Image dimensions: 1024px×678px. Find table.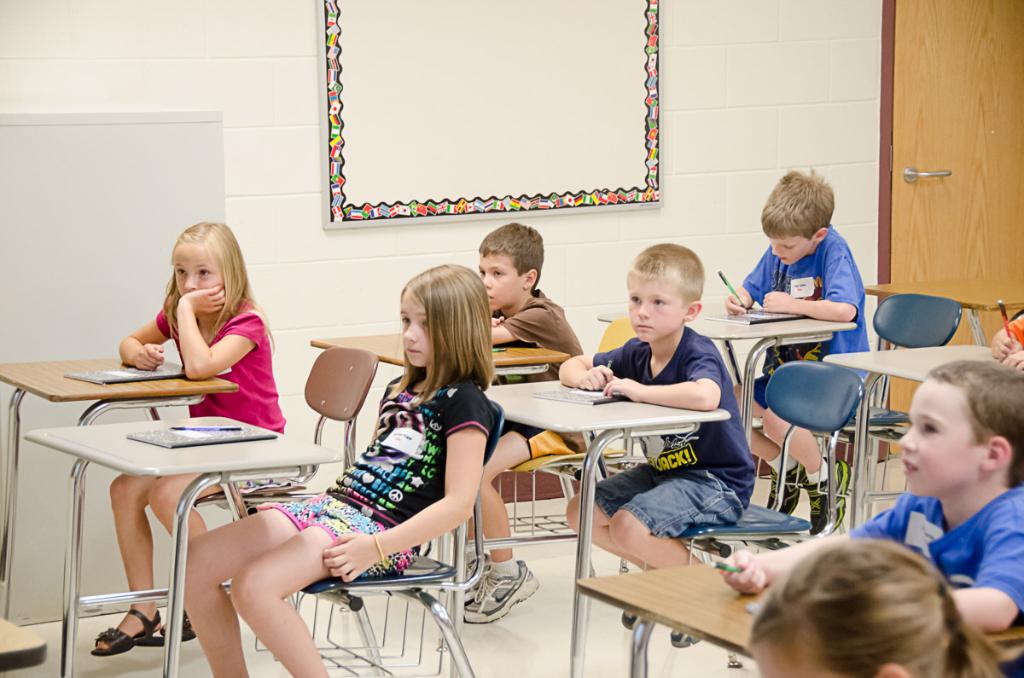
(594,306,856,462).
